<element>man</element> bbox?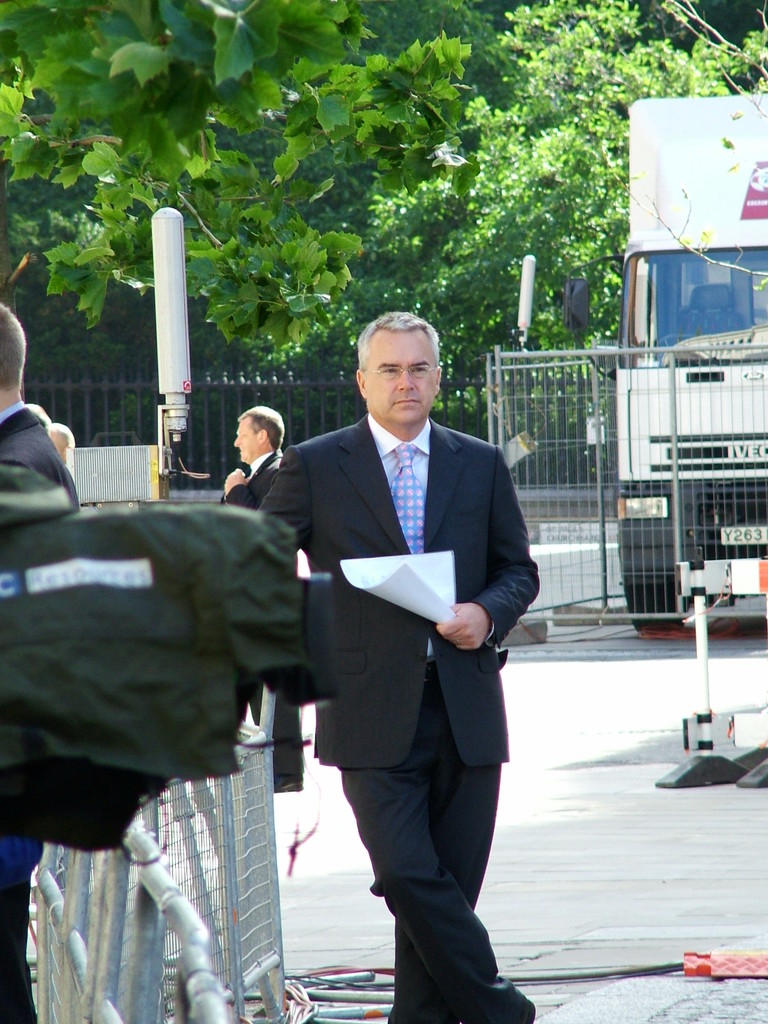
Rect(222, 402, 291, 792)
